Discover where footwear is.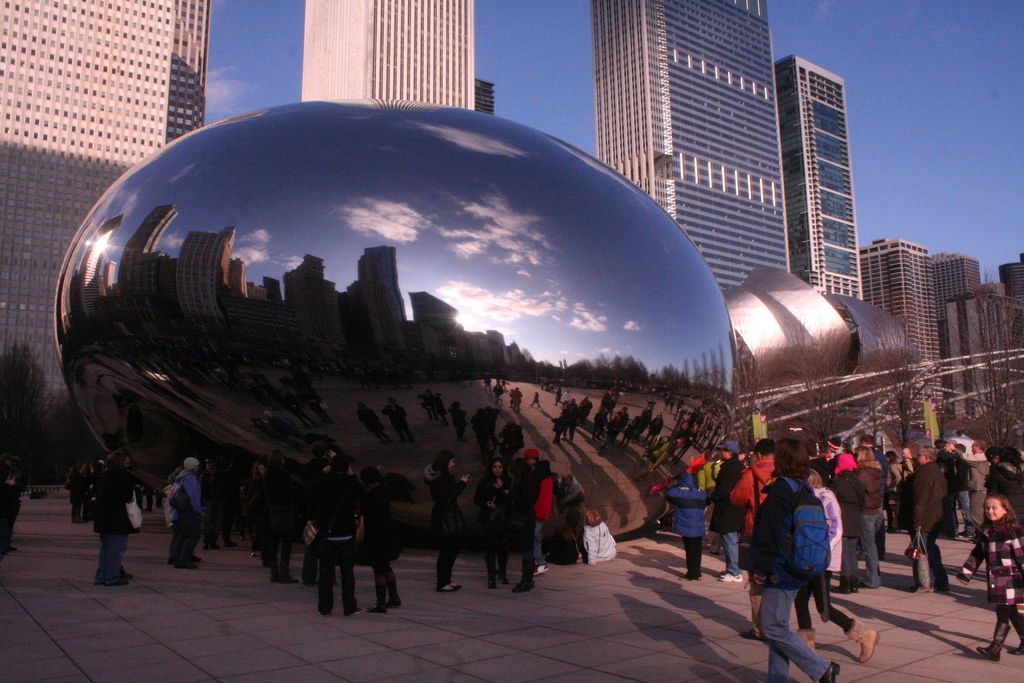
Discovered at box=[346, 605, 362, 616].
